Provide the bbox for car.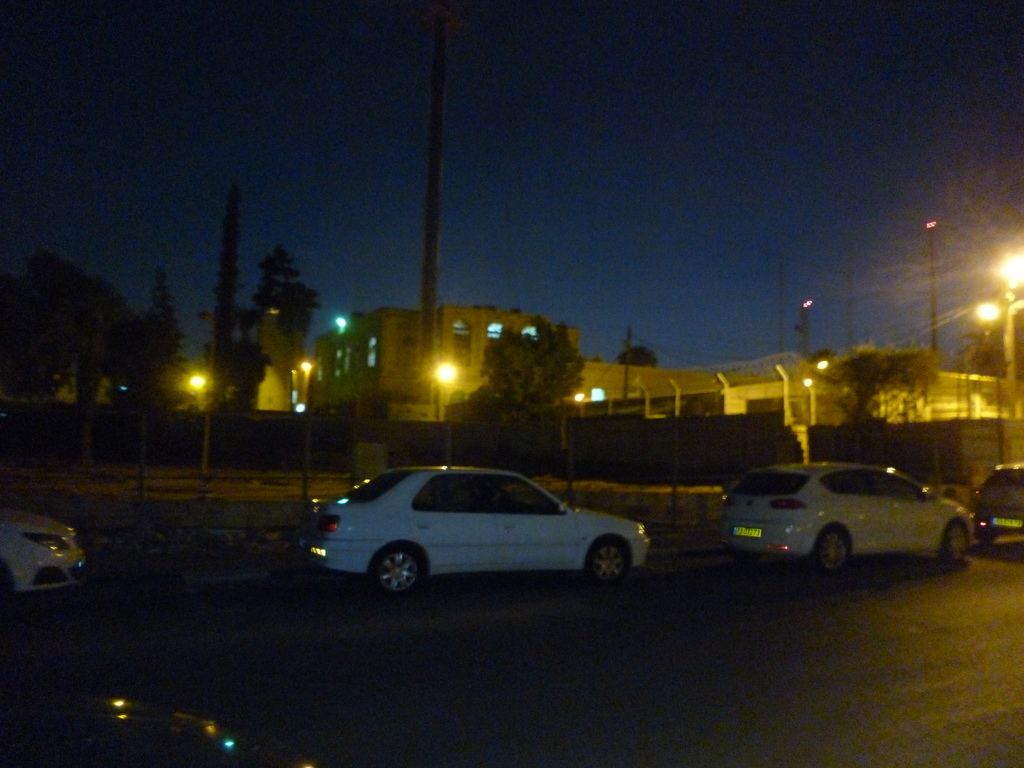
box=[0, 502, 92, 602].
